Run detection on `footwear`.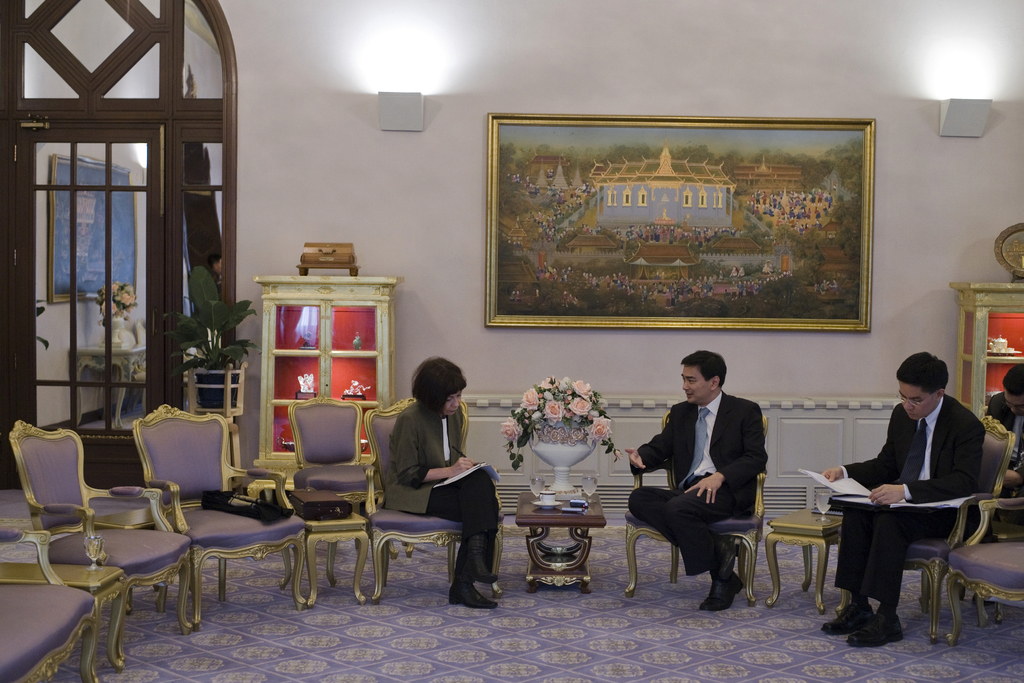
Result: bbox(698, 570, 745, 612).
